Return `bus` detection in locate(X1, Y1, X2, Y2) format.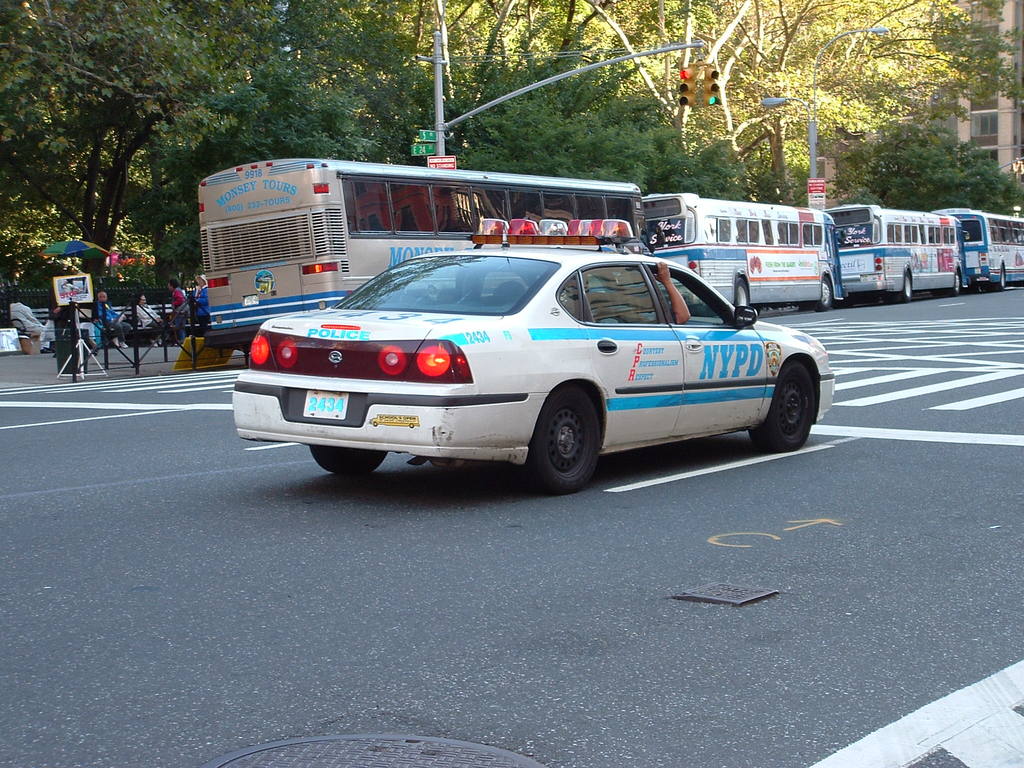
locate(202, 156, 644, 351).
